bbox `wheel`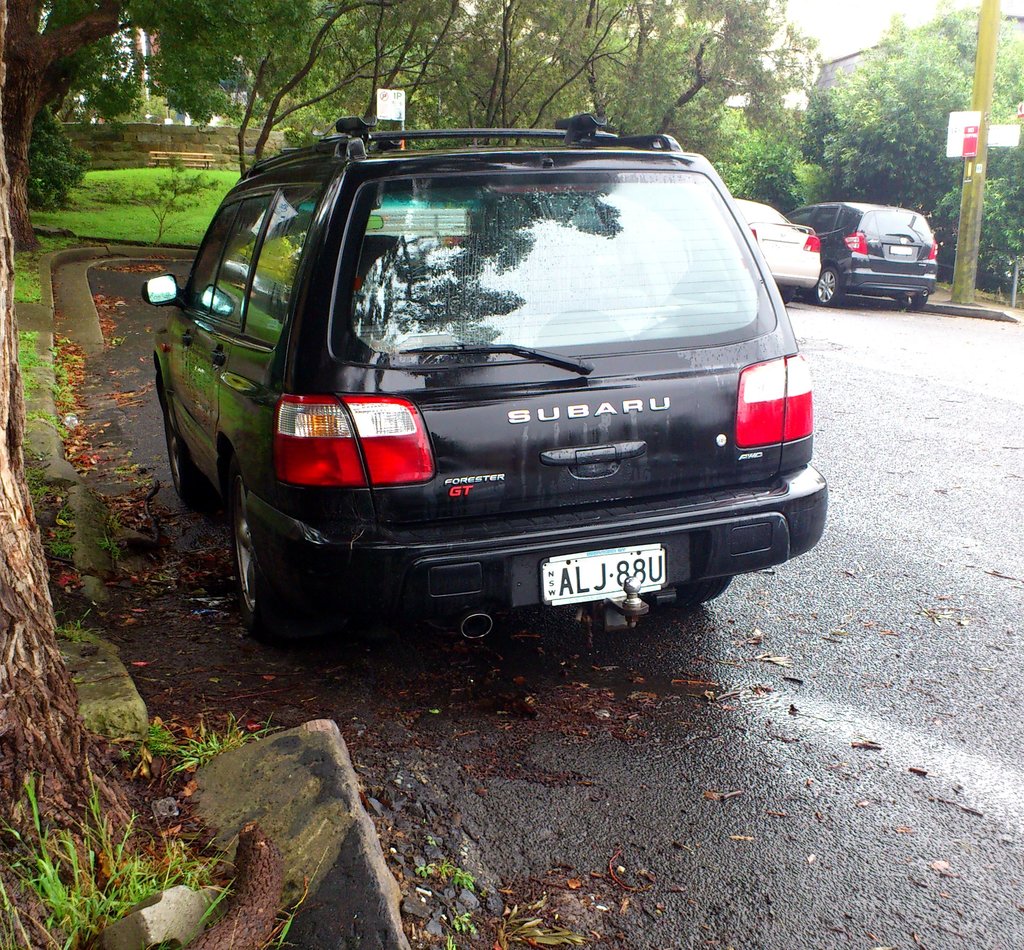
<region>226, 473, 322, 643</region>
